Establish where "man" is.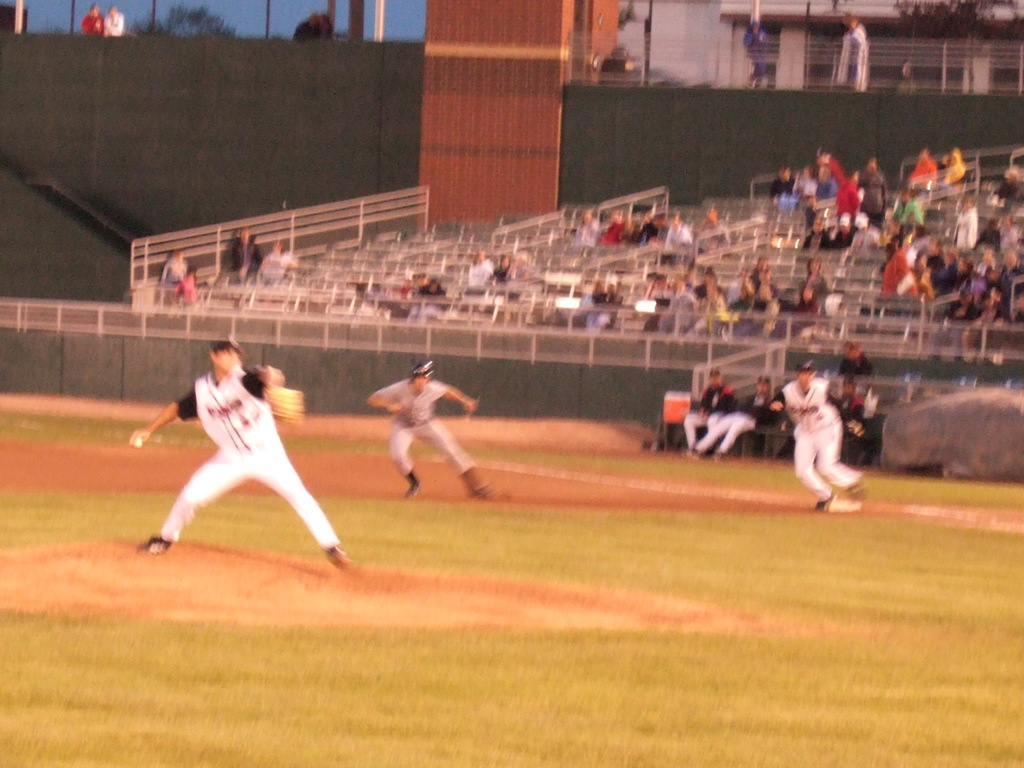
Established at l=832, t=380, r=872, b=456.
